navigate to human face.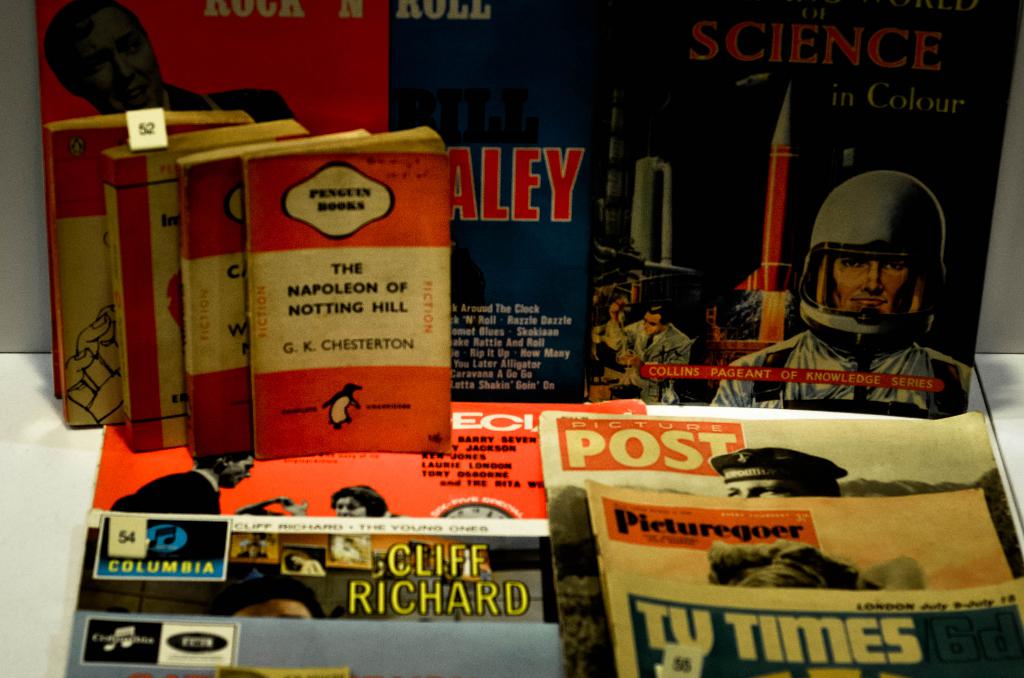
Navigation target: rect(224, 454, 252, 490).
